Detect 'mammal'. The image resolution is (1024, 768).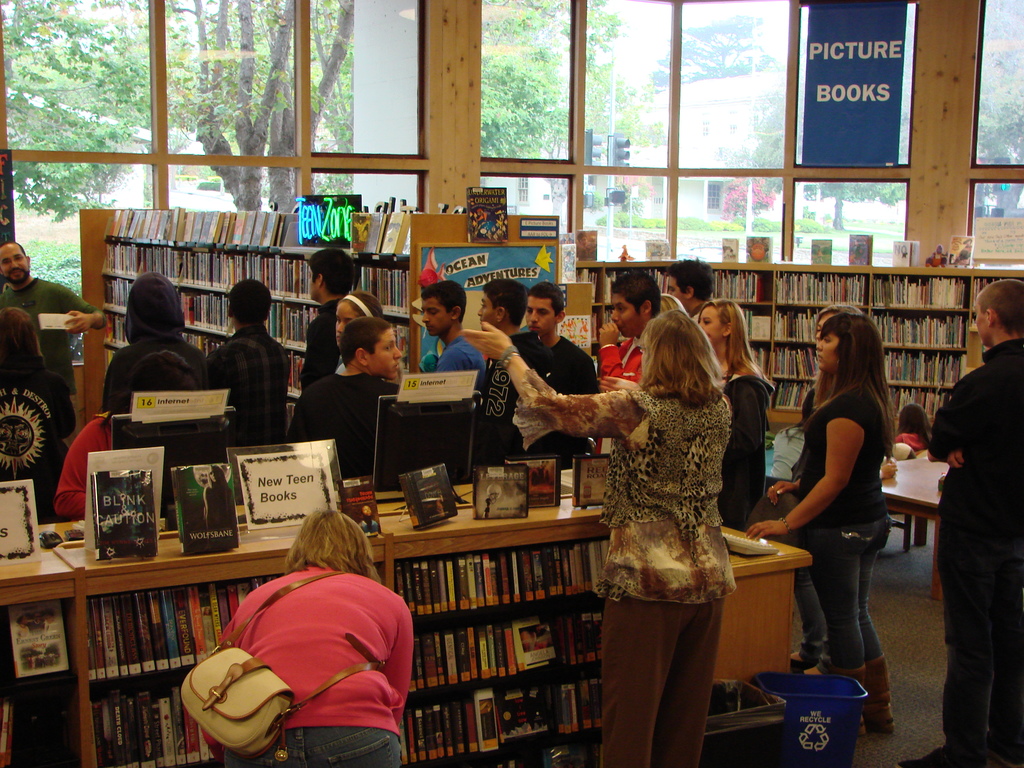
locate(297, 248, 358, 390).
